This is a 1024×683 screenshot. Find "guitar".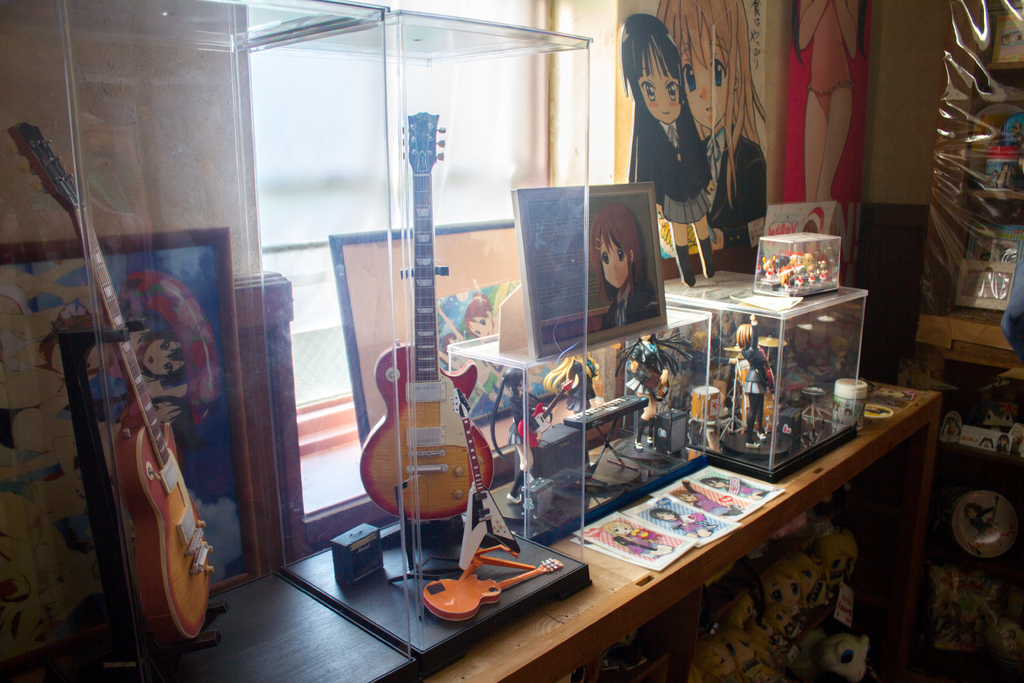
Bounding box: {"left": 366, "top": 108, "right": 499, "bottom": 522}.
